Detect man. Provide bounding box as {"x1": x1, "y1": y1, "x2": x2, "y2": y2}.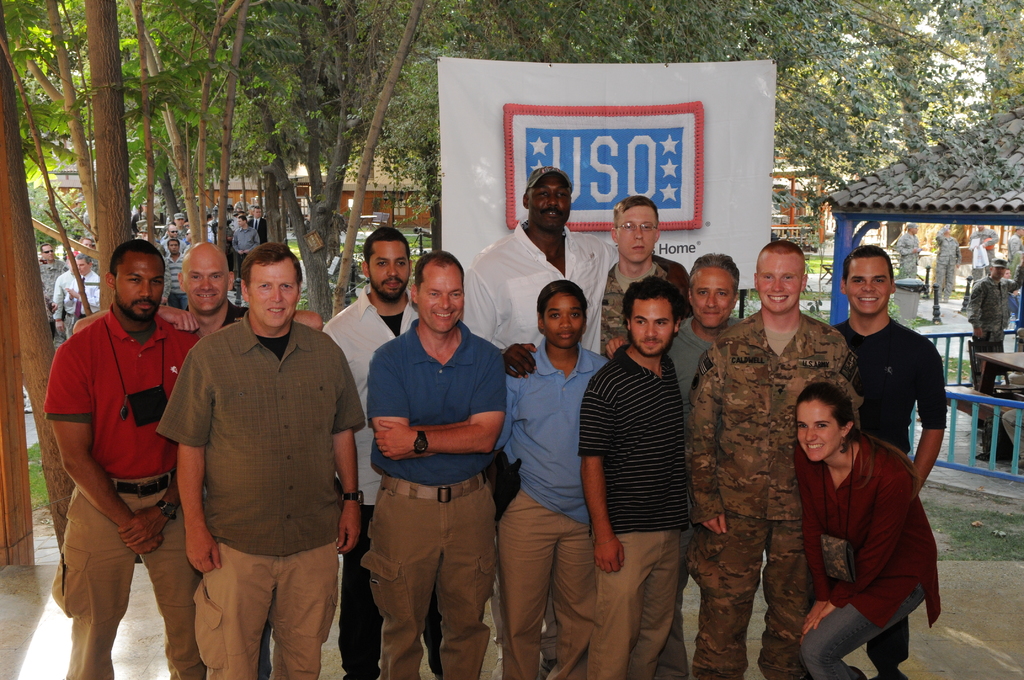
{"x1": 44, "y1": 238, "x2": 203, "y2": 679}.
